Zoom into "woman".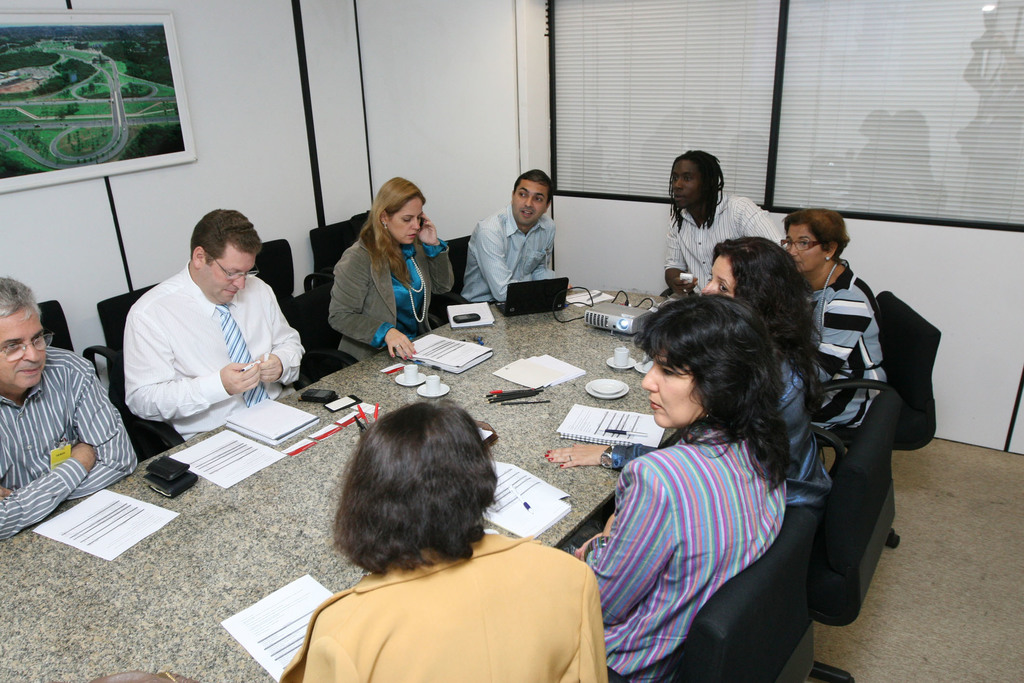
Zoom target: rect(778, 207, 894, 429).
